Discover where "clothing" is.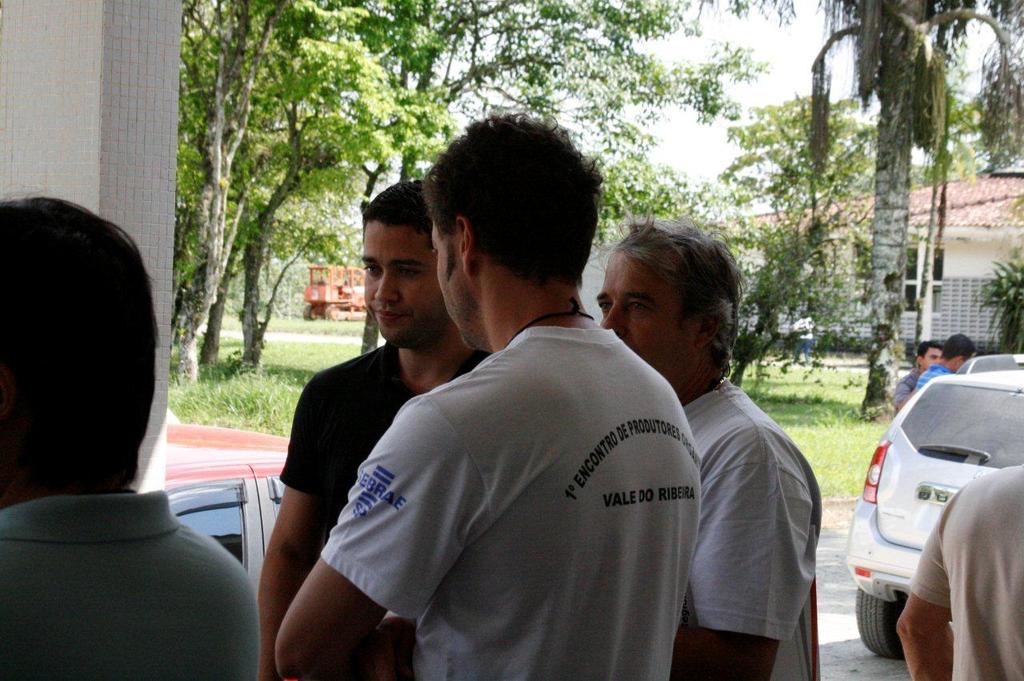
Discovered at detection(280, 337, 488, 529).
